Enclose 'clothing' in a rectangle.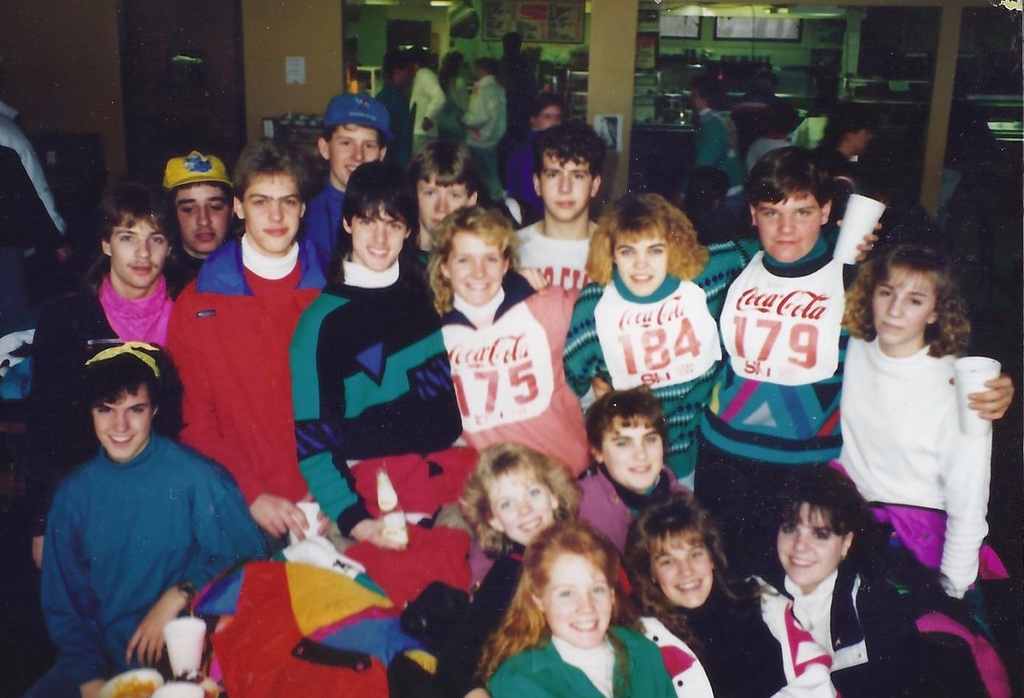
left=696, top=440, right=823, bottom=570.
